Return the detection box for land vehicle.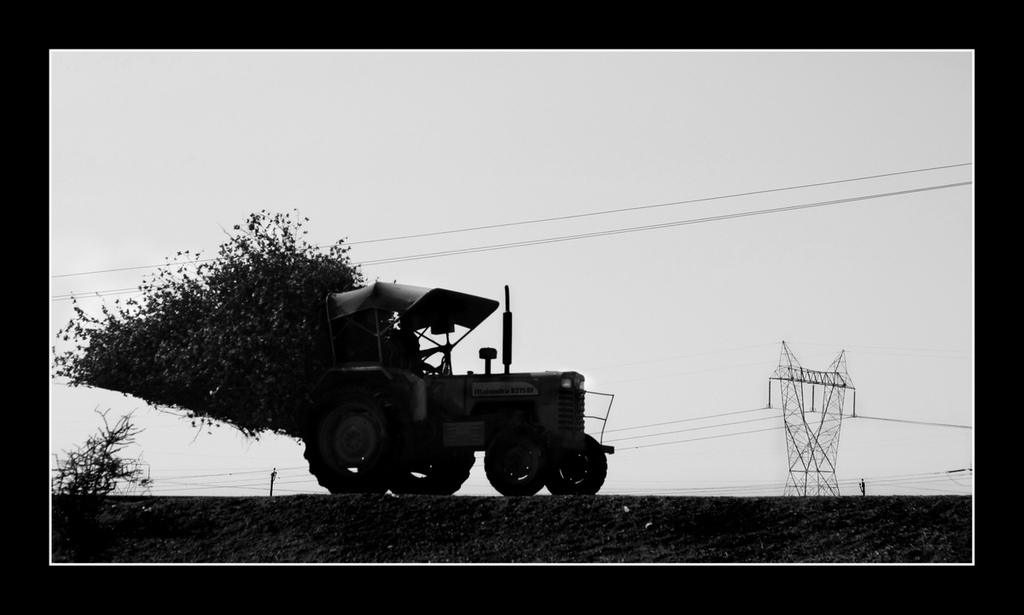
289/286/635/498.
